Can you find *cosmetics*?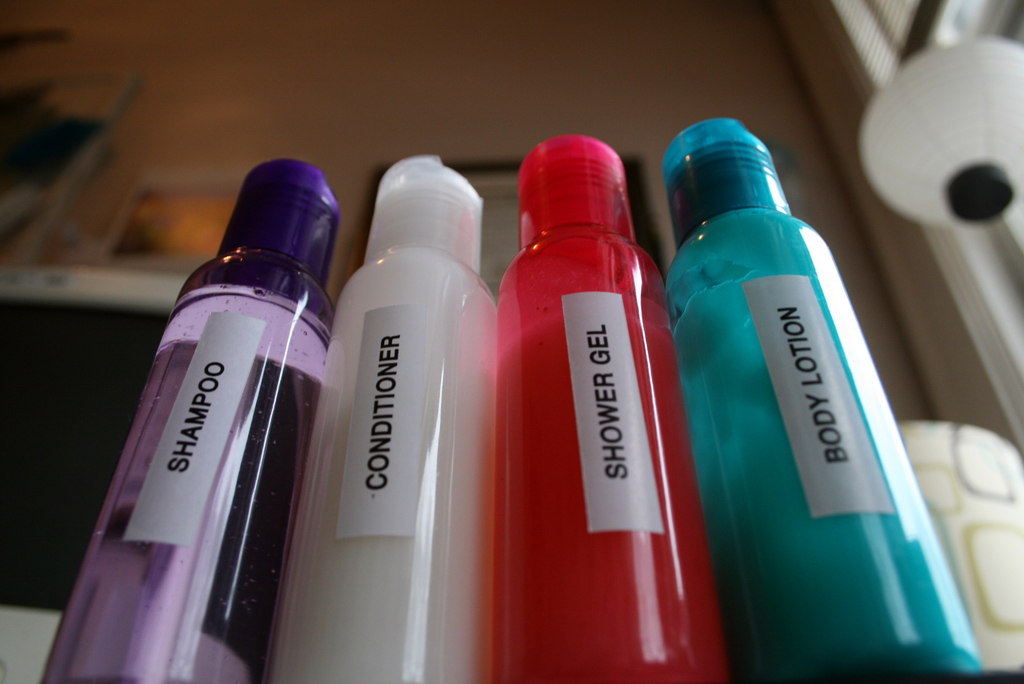
Yes, bounding box: bbox(495, 139, 726, 683).
